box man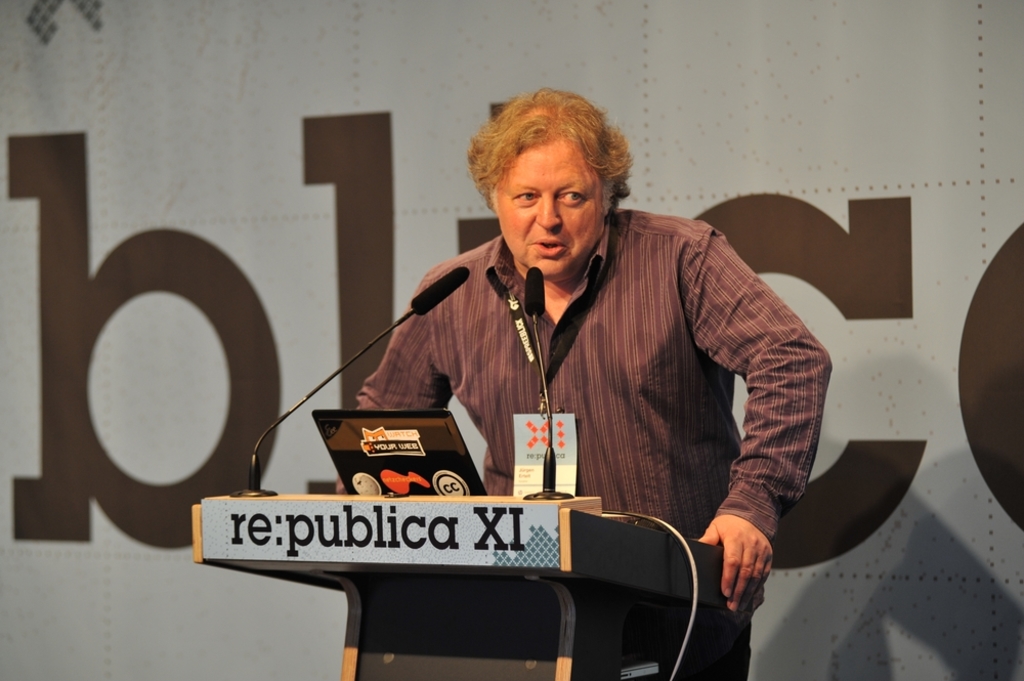
[337, 130, 847, 608]
